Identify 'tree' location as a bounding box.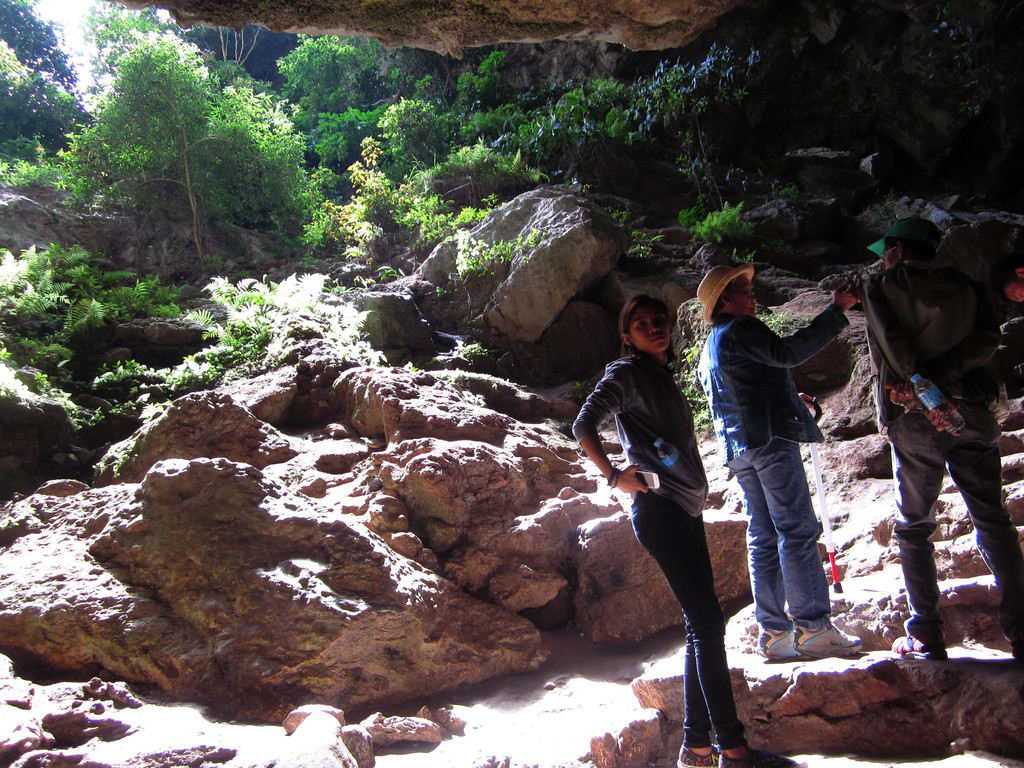
region(0, 0, 103, 193).
